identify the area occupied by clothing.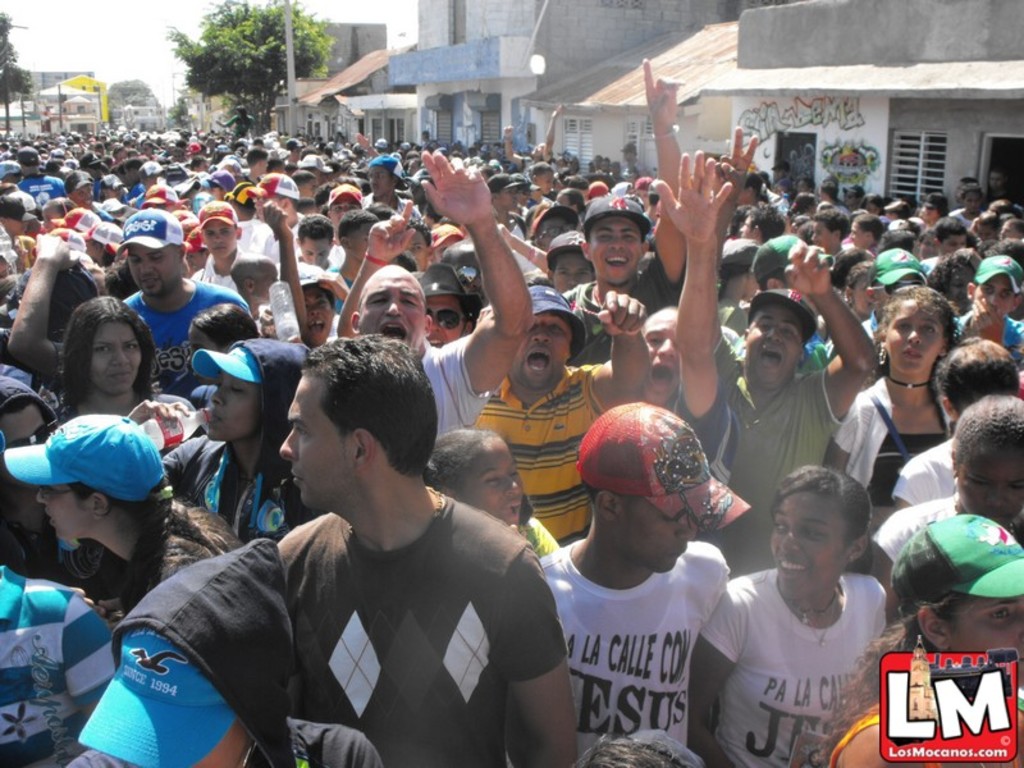
Area: bbox(65, 727, 372, 767).
